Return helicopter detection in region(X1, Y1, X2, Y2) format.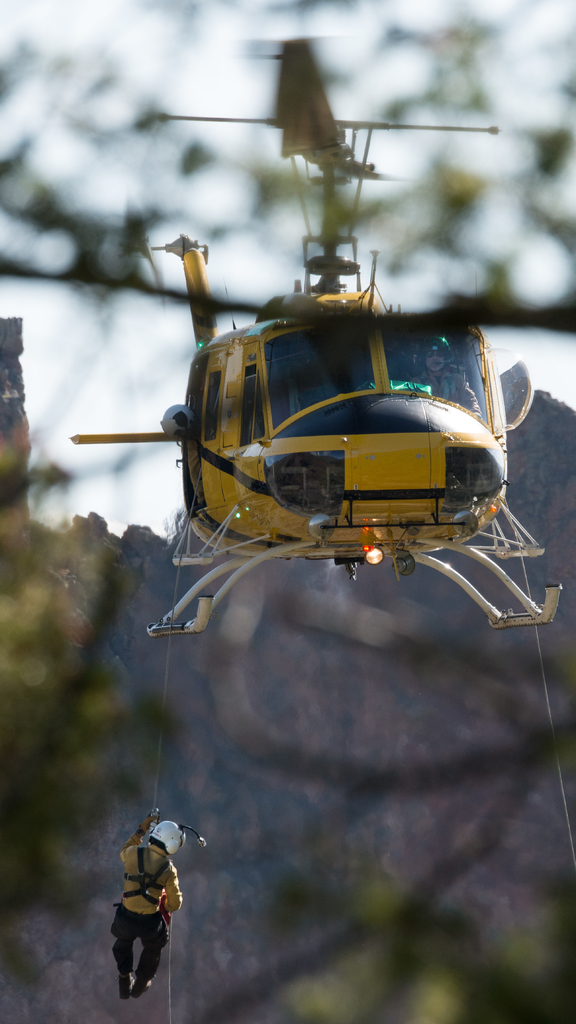
region(64, 111, 557, 641).
